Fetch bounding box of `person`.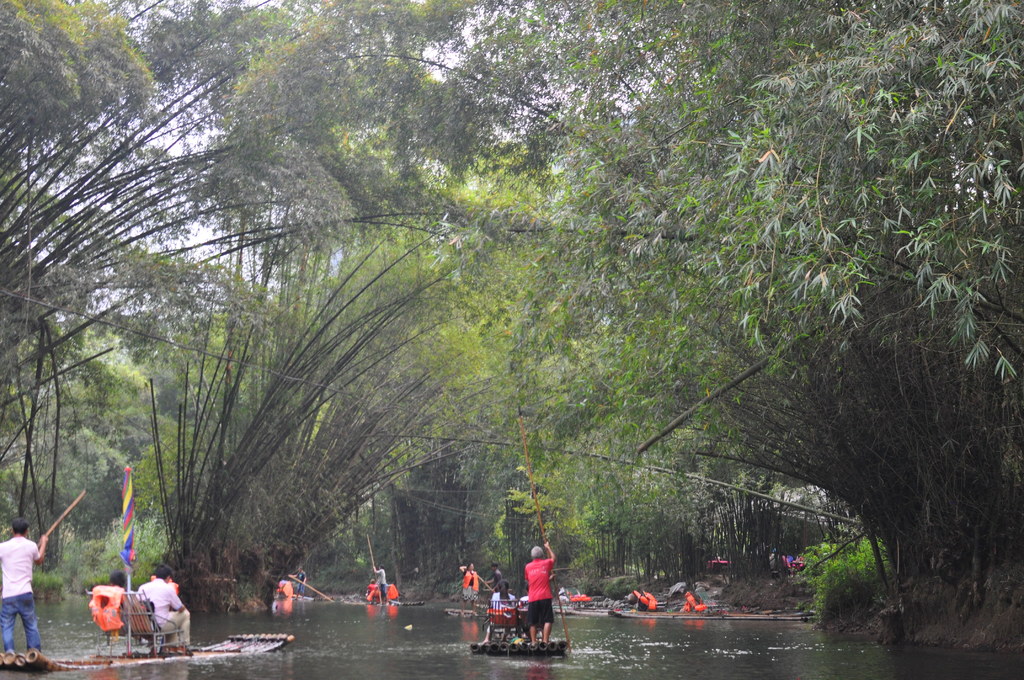
Bbox: [457,562,479,616].
